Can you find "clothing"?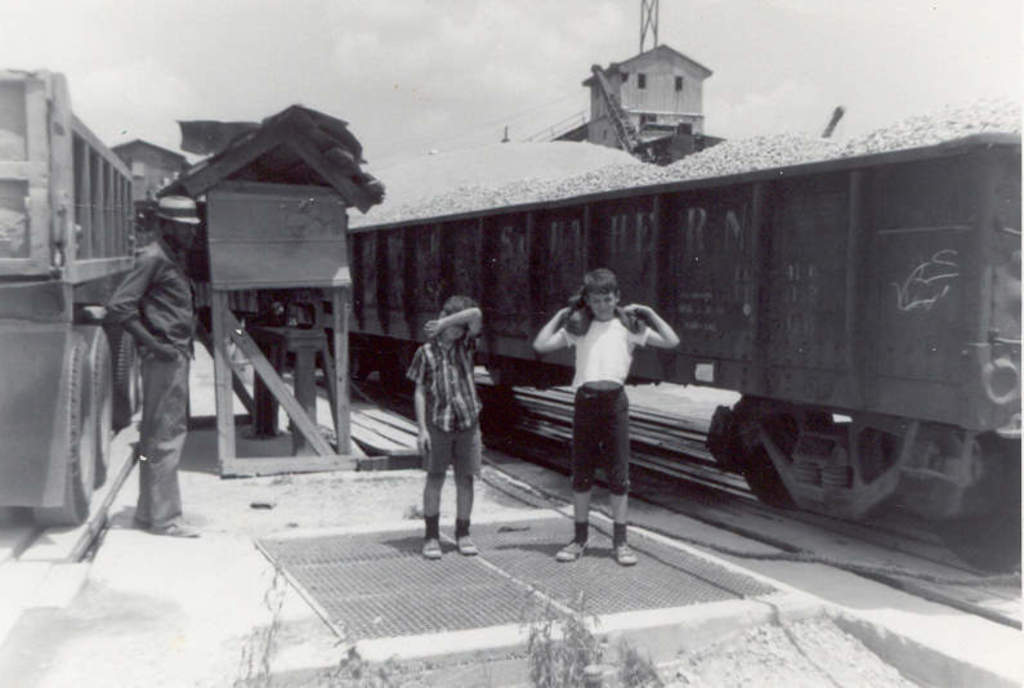
Yes, bounding box: box(408, 334, 483, 475).
